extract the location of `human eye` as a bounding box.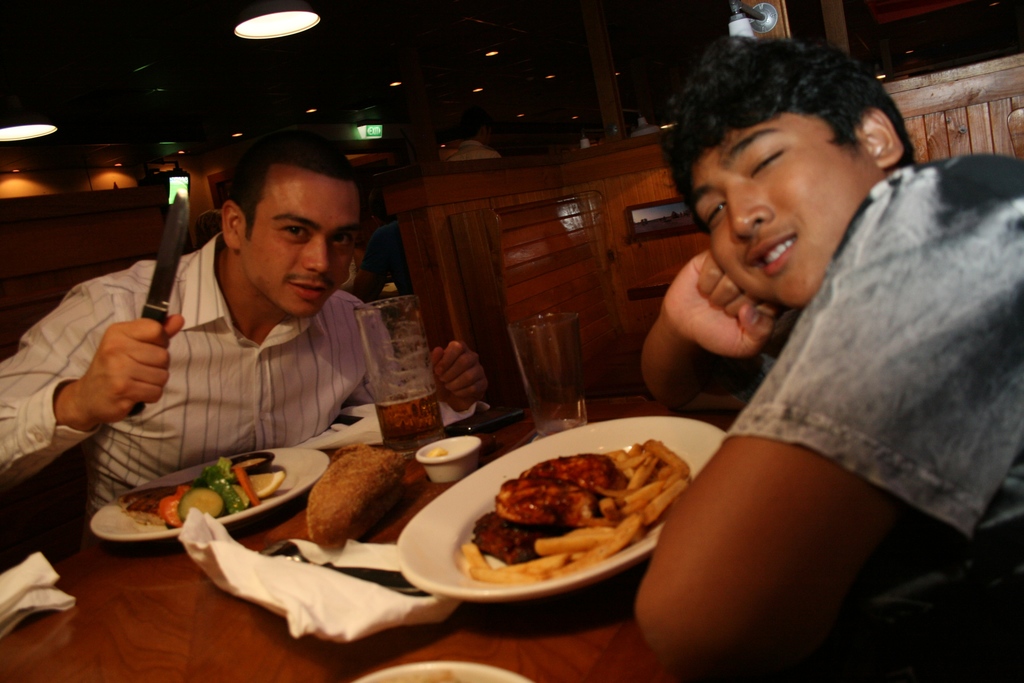
region(284, 225, 310, 247).
